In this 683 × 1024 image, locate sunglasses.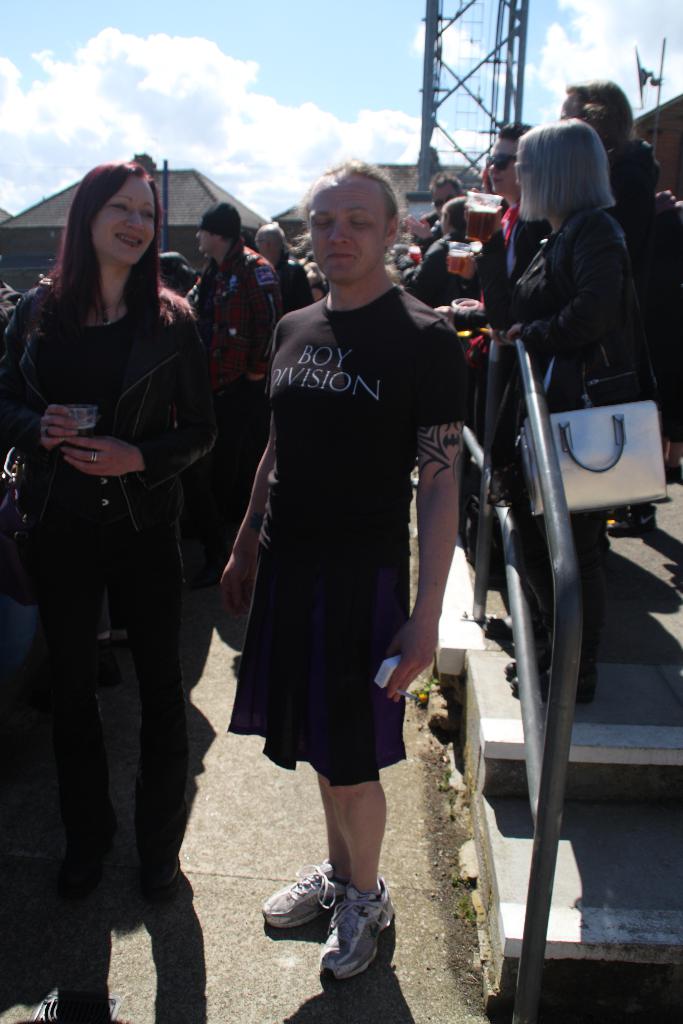
Bounding box: pyautogui.locateOnScreen(485, 155, 513, 170).
